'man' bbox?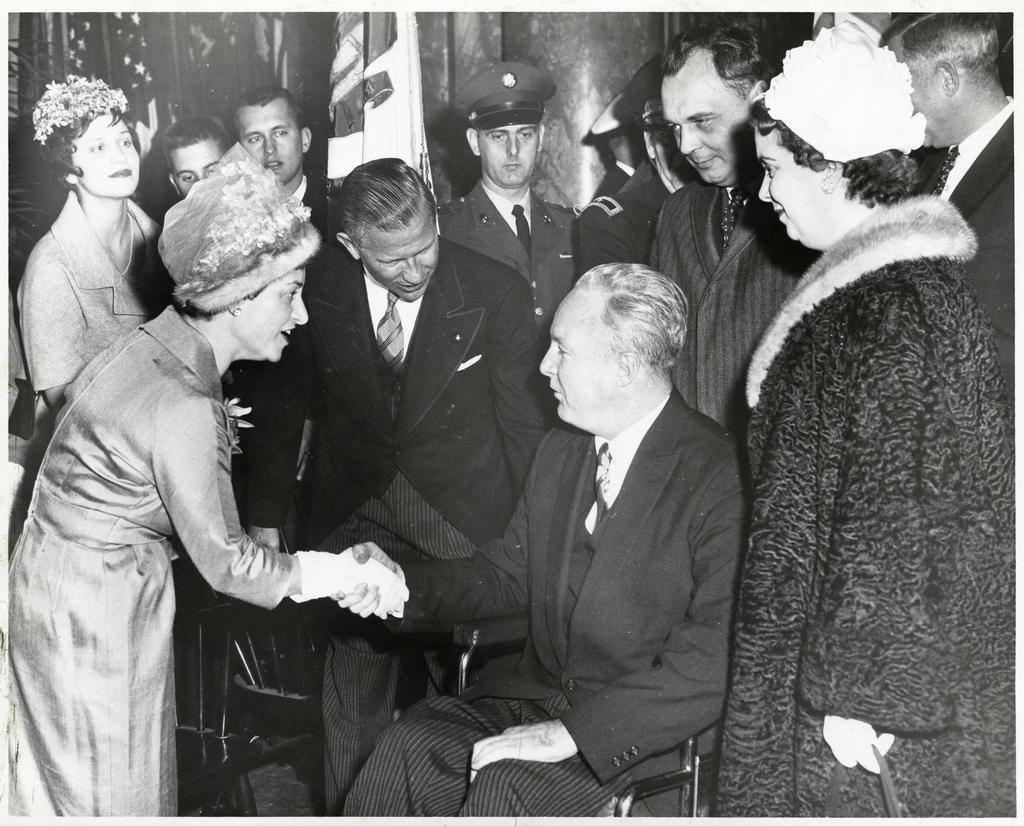
574, 55, 699, 272
